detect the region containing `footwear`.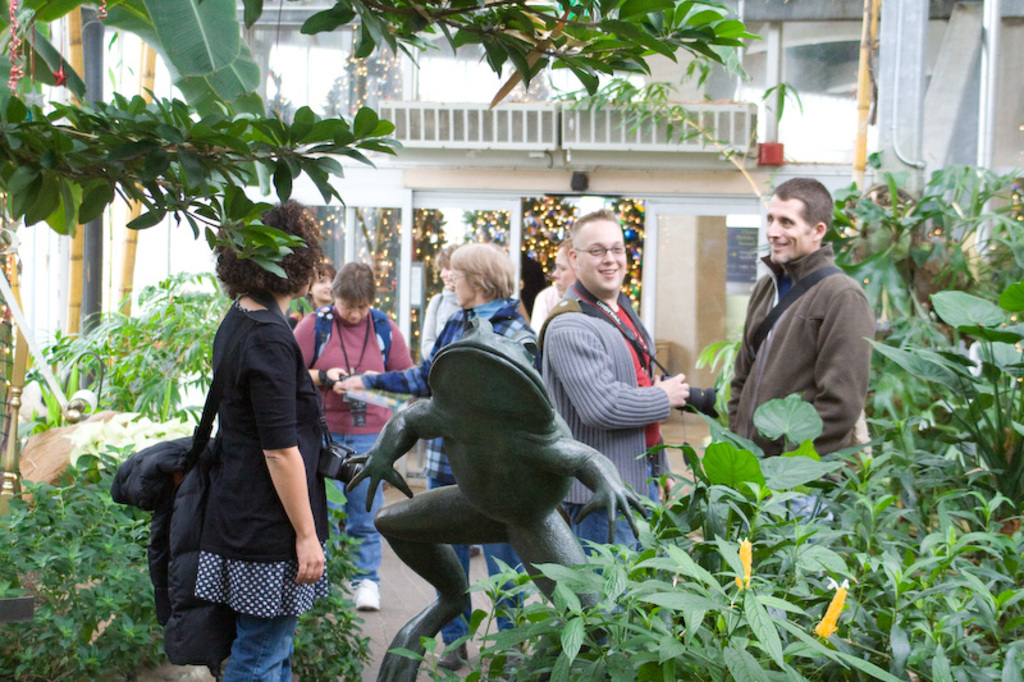
[499, 644, 522, 676].
